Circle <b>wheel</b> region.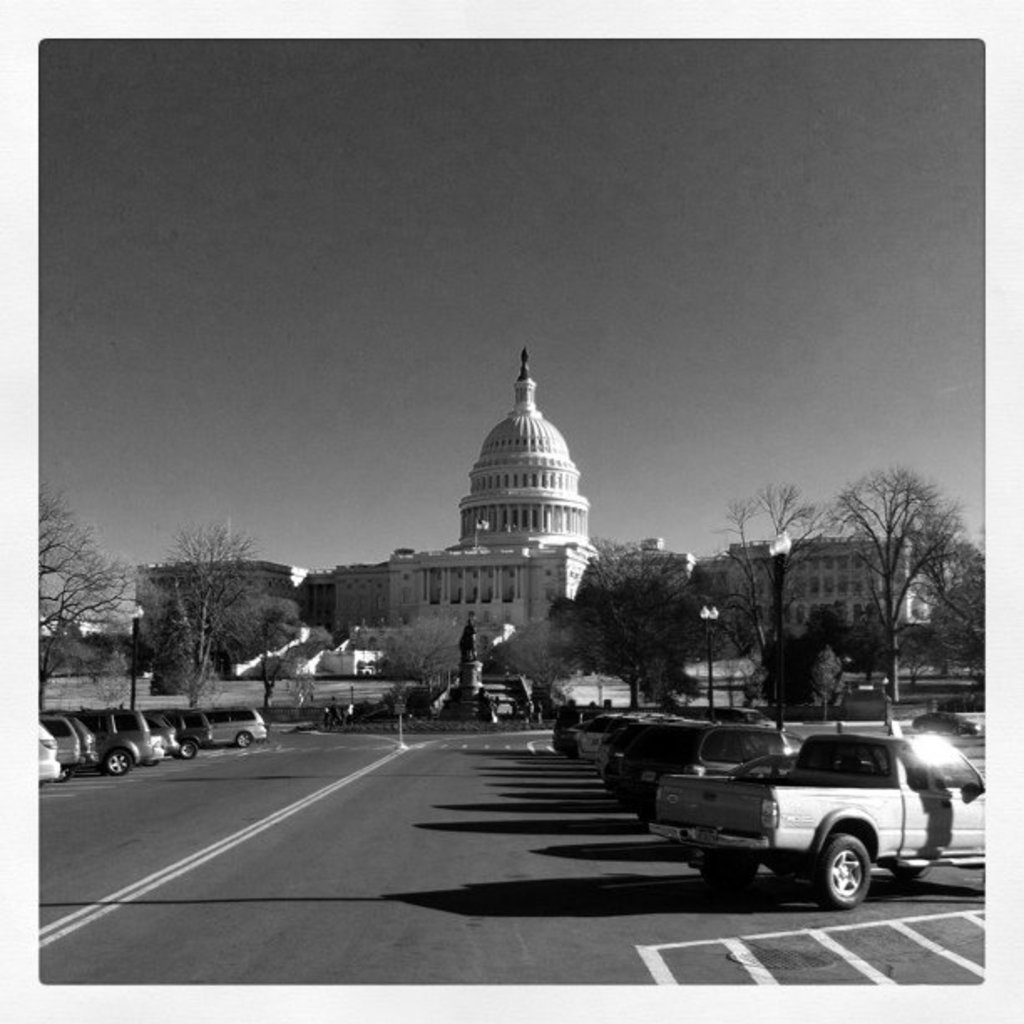
Region: 176:738:197:758.
